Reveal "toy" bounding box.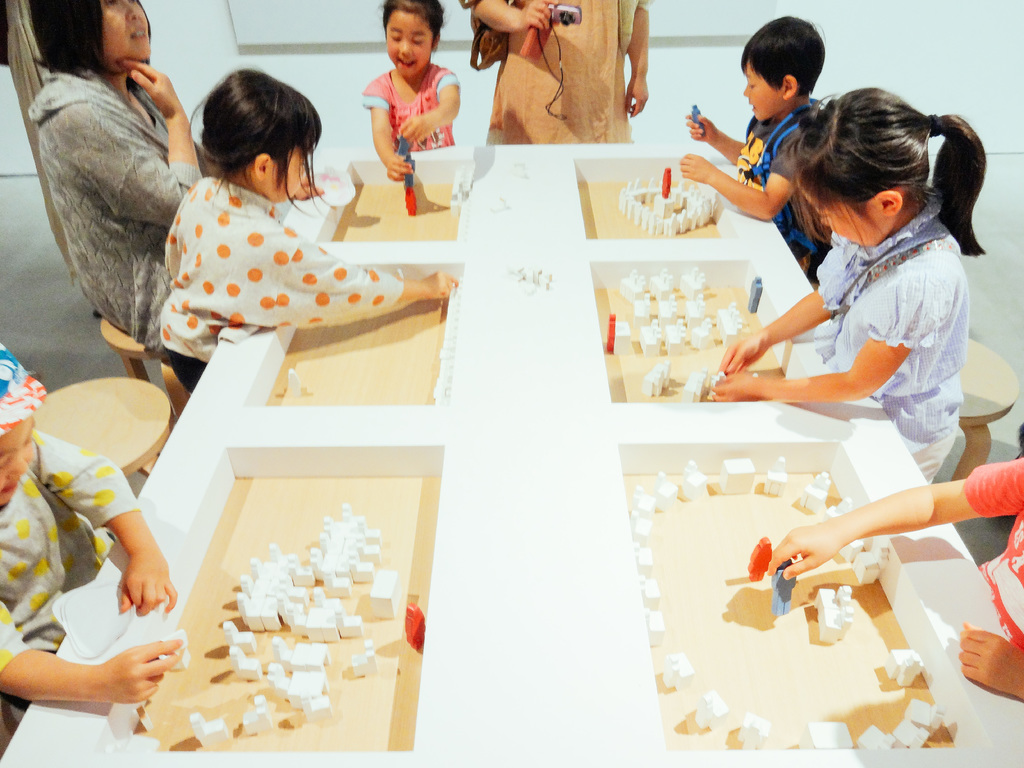
Revealed: <box>628,307,652,330</box>.
